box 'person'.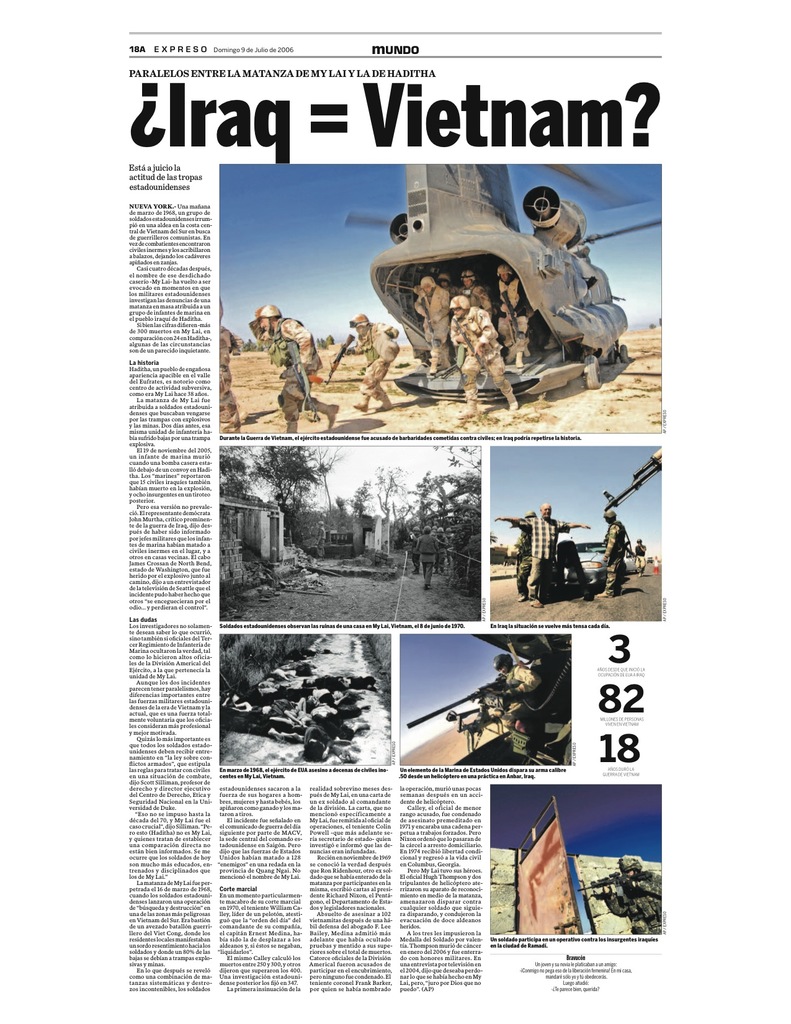
262 282 324 426.
